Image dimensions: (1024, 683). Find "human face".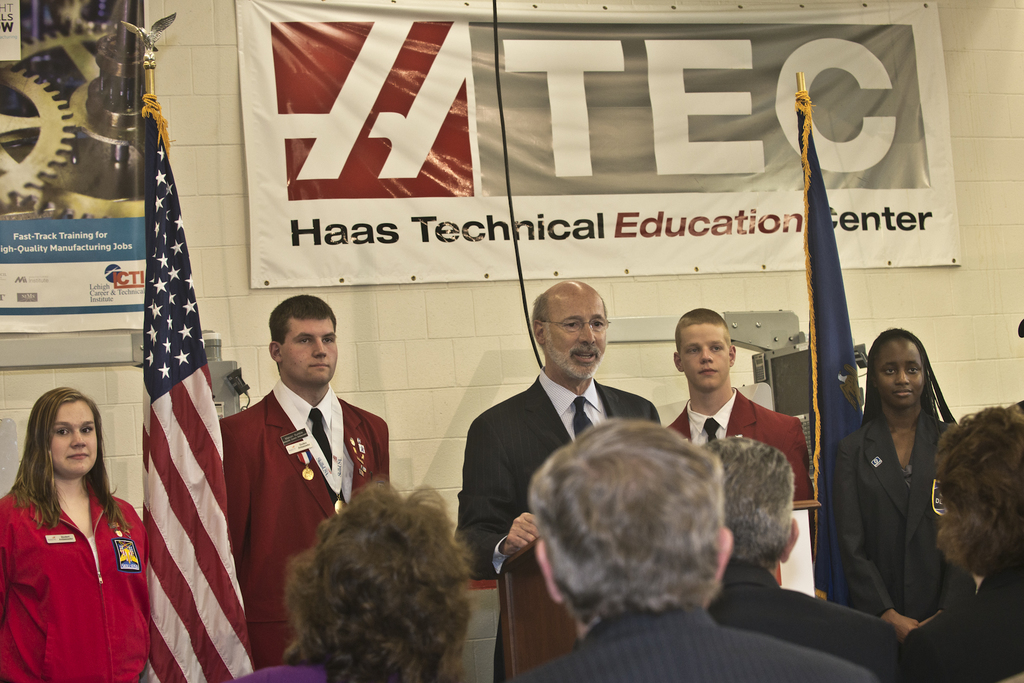
x1=548, y1=295, x2=607, y2=377.
